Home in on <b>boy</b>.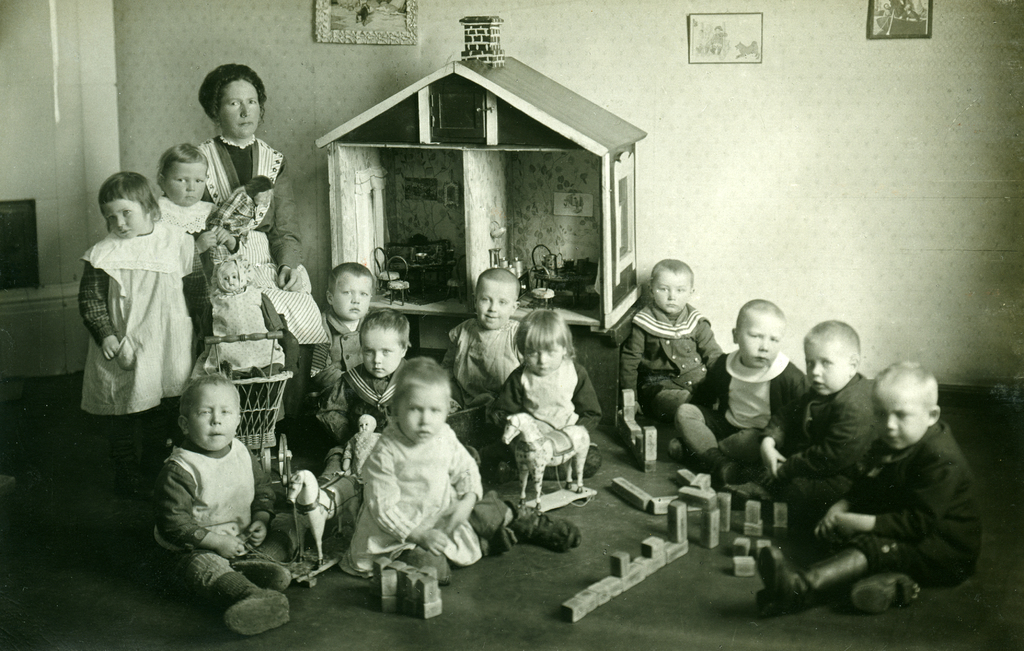
Homed in at 756 358 985 613.
